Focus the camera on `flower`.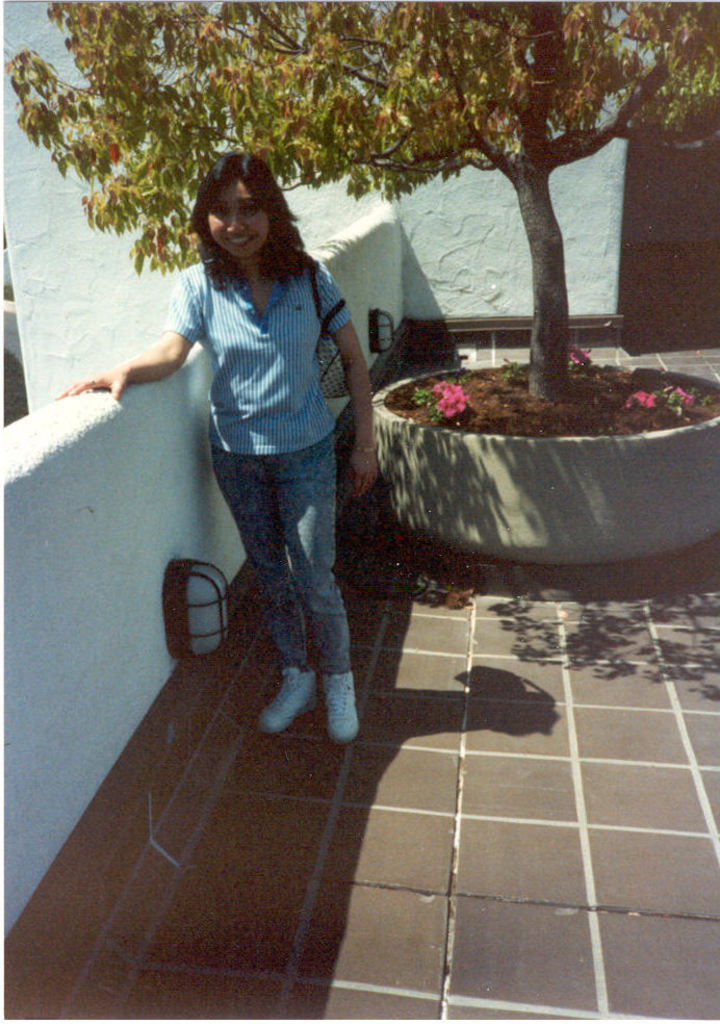
Focus region: select_region(569, 342, 590, 365).
